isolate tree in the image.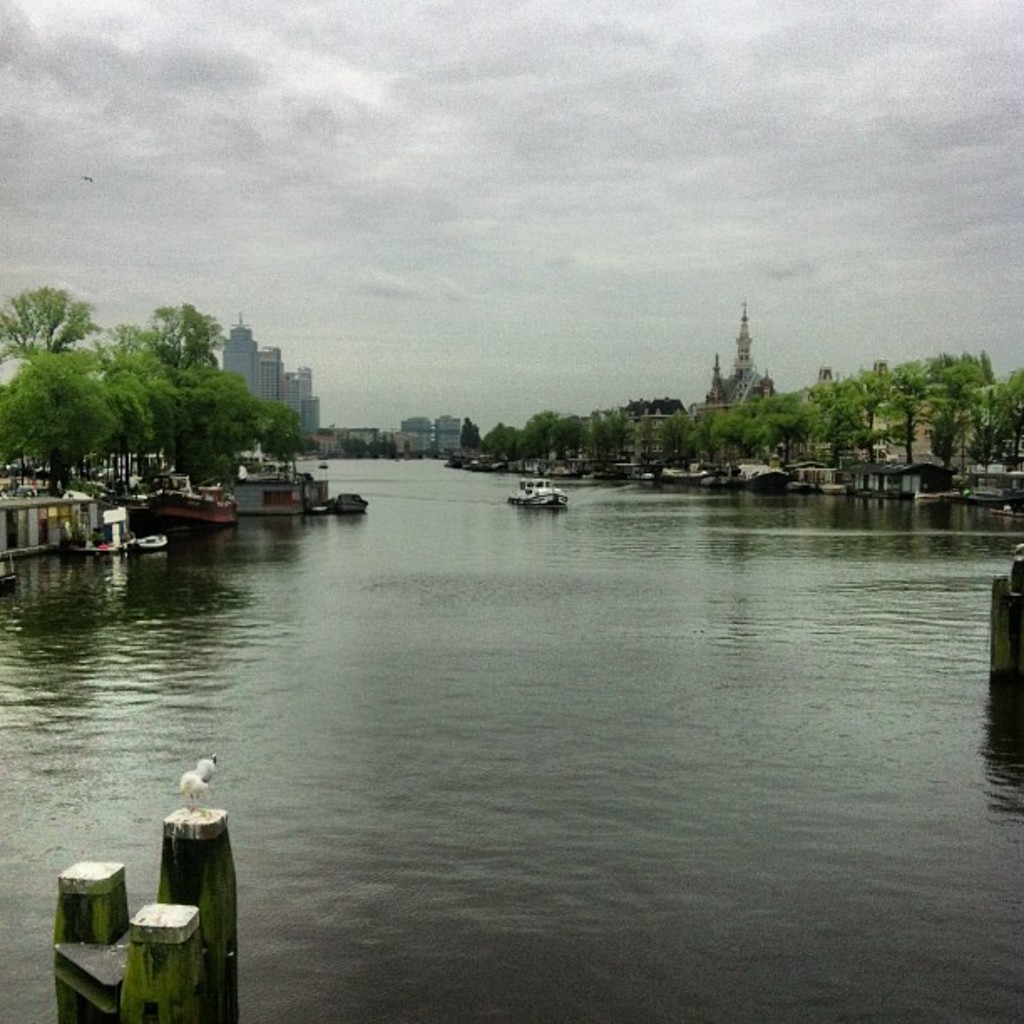
Isolated region: bbox(0, 286, 110, 373).
